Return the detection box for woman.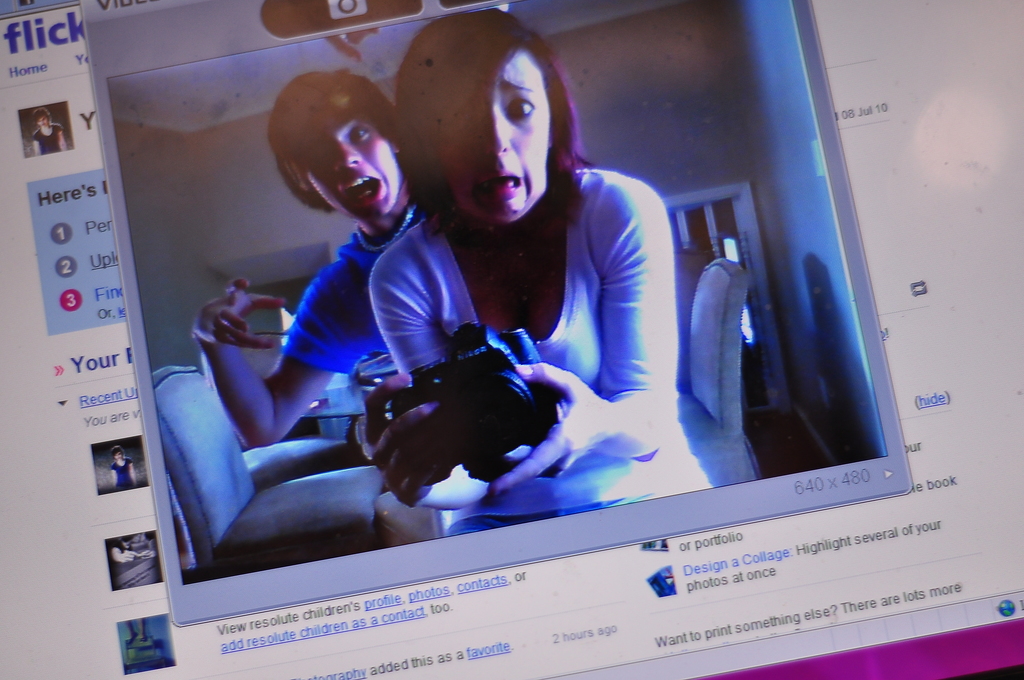
l=268, t=39, r=721, b=516.
